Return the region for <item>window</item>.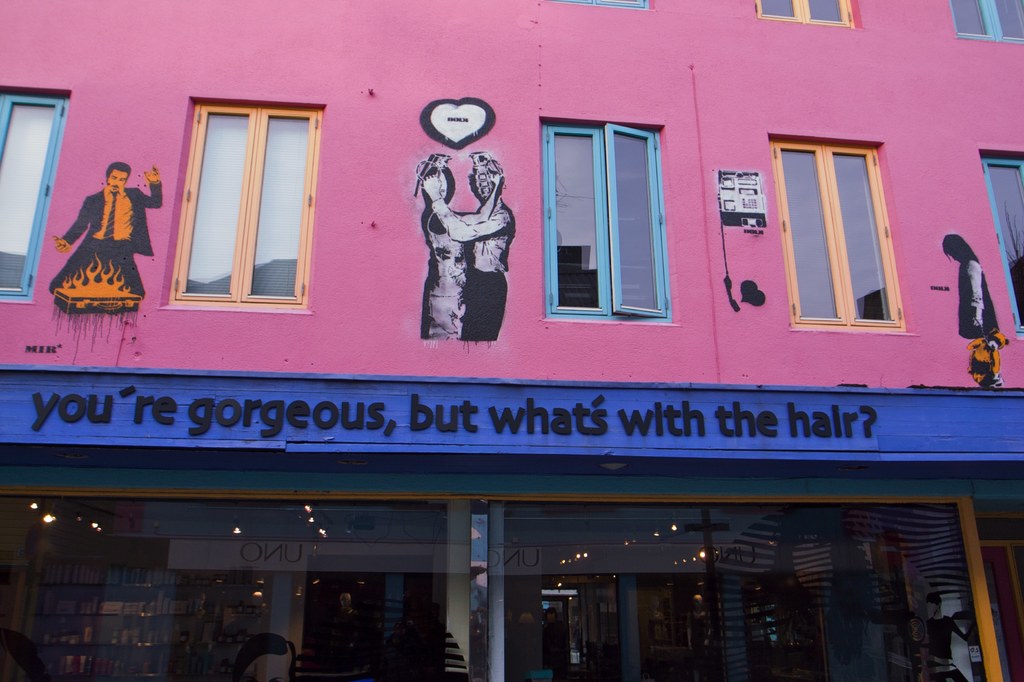
detection(976, 147, 1023, 345).
